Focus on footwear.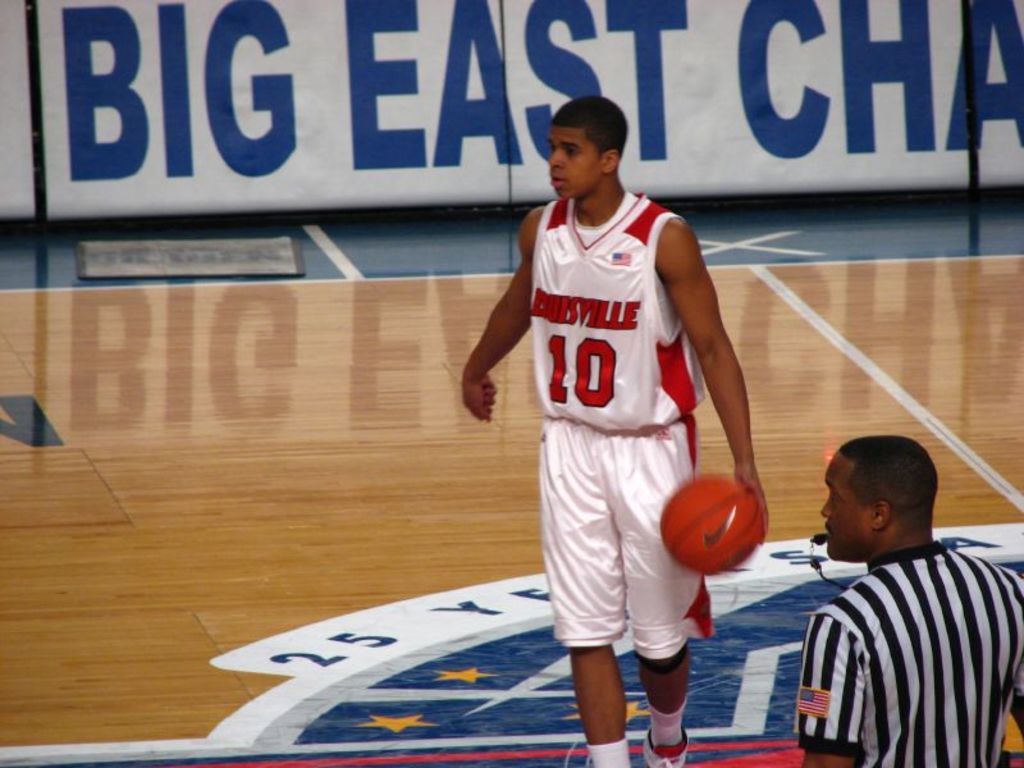
Focused at locate(643, 726, 690, 767).
